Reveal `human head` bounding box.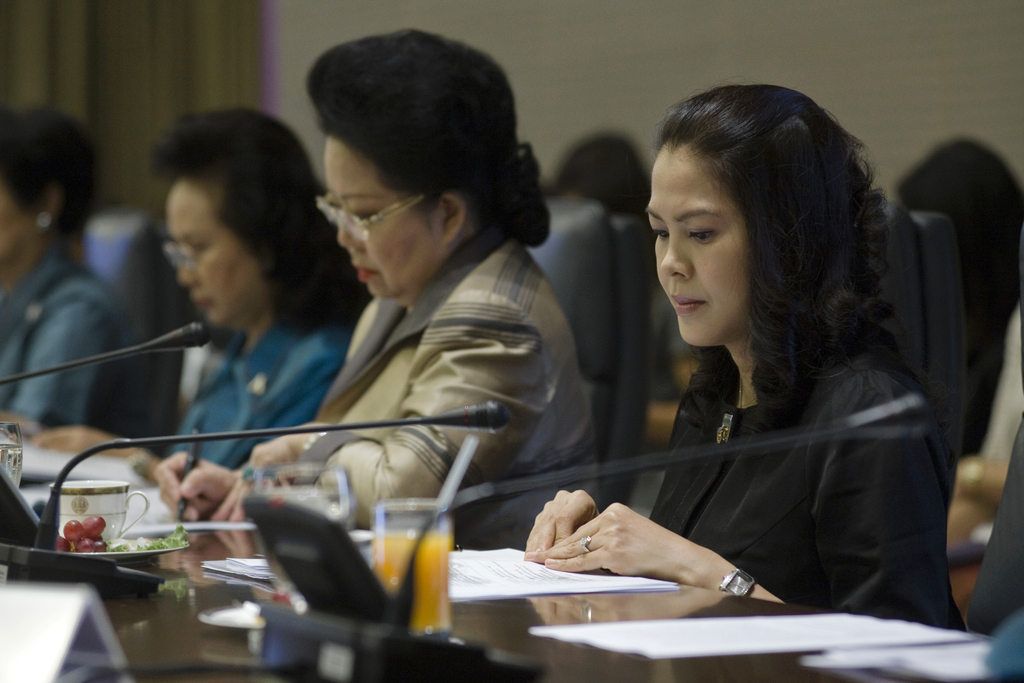
Revealed: [643,86,874,349].
